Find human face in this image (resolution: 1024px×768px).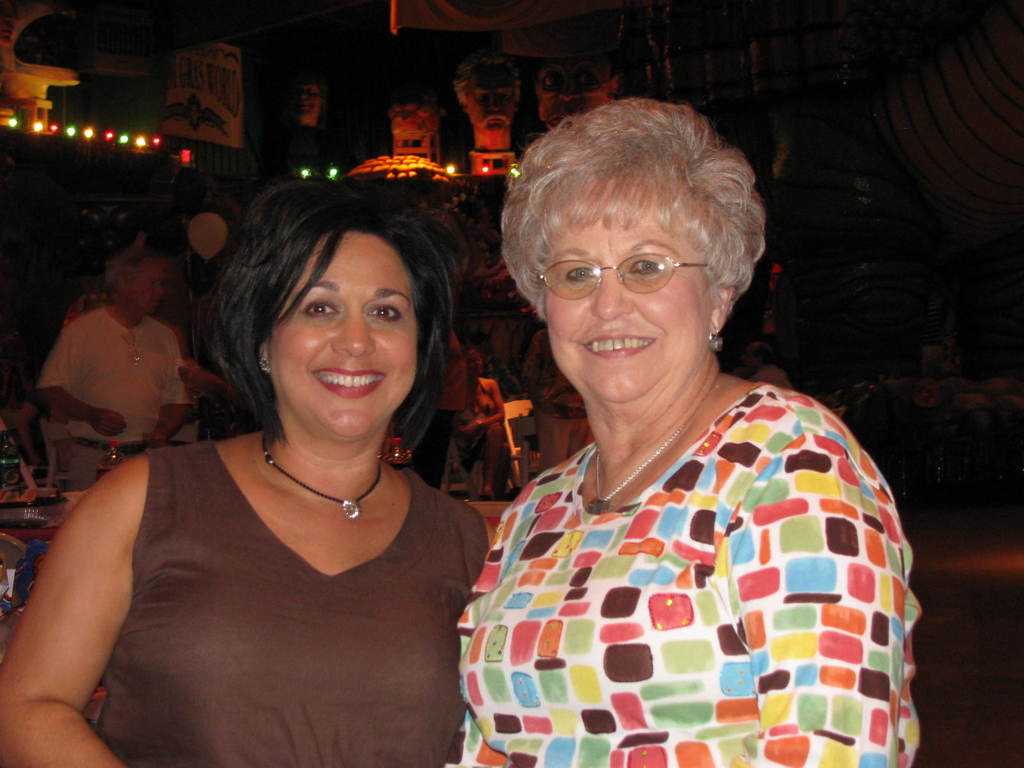
<box>266,230,419,442</box>.
